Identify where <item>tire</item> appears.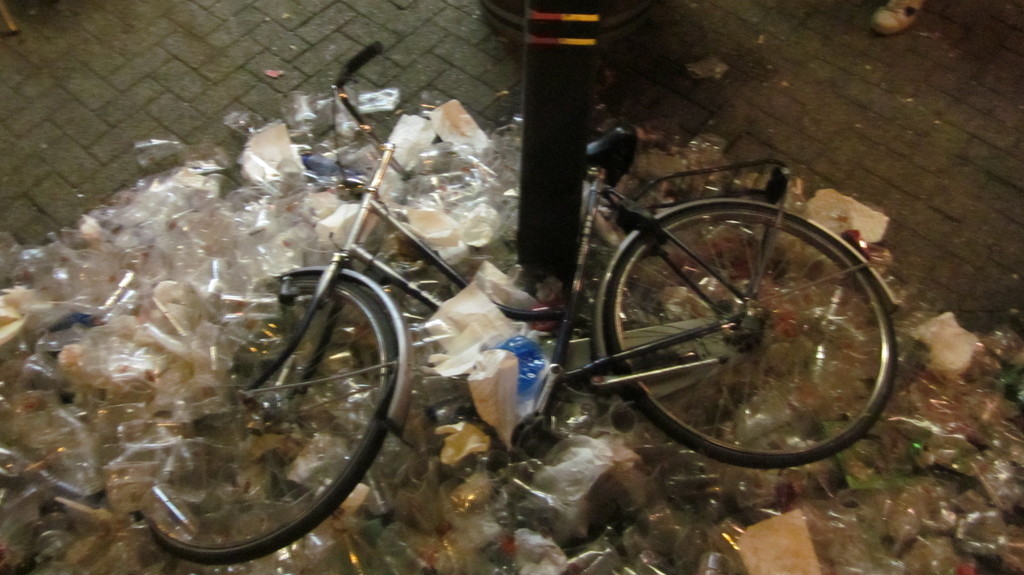
Appears at [left=134, top=271, right=399, bottom=565].
